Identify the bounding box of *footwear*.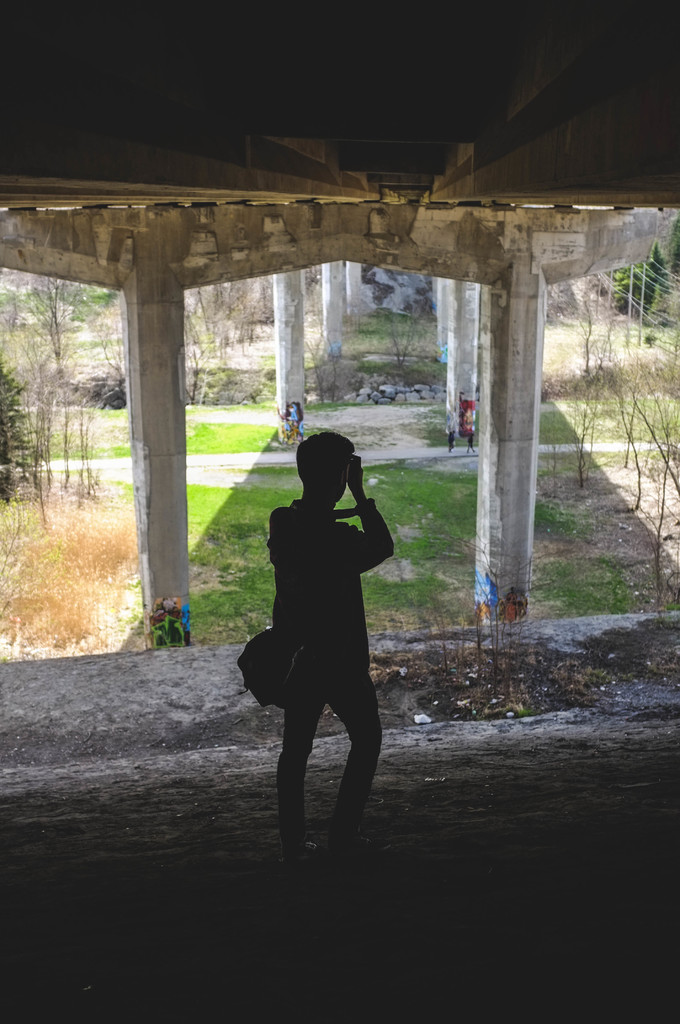
{"left": 284, "top": 844, "right": 323, "bottom": 870}.
